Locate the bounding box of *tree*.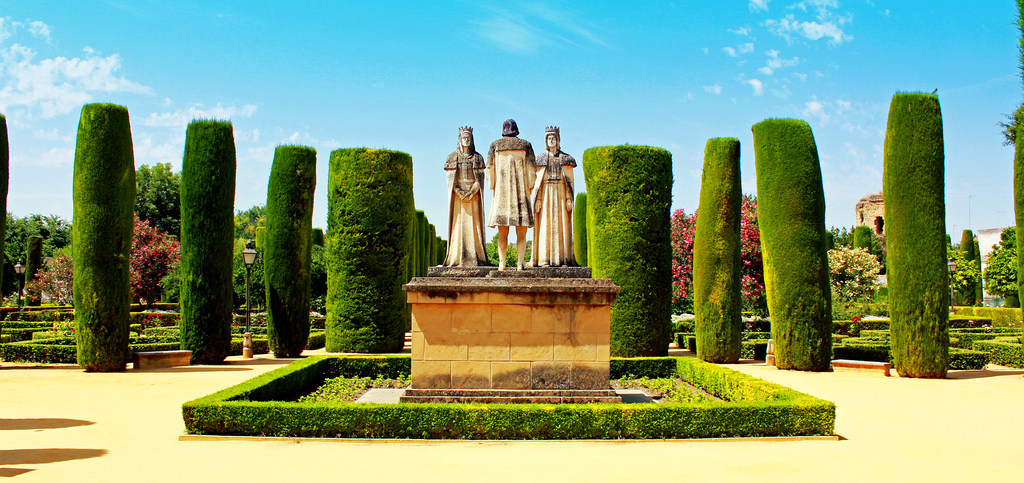
Bounding box: detection(0, 210, 52, 275).
